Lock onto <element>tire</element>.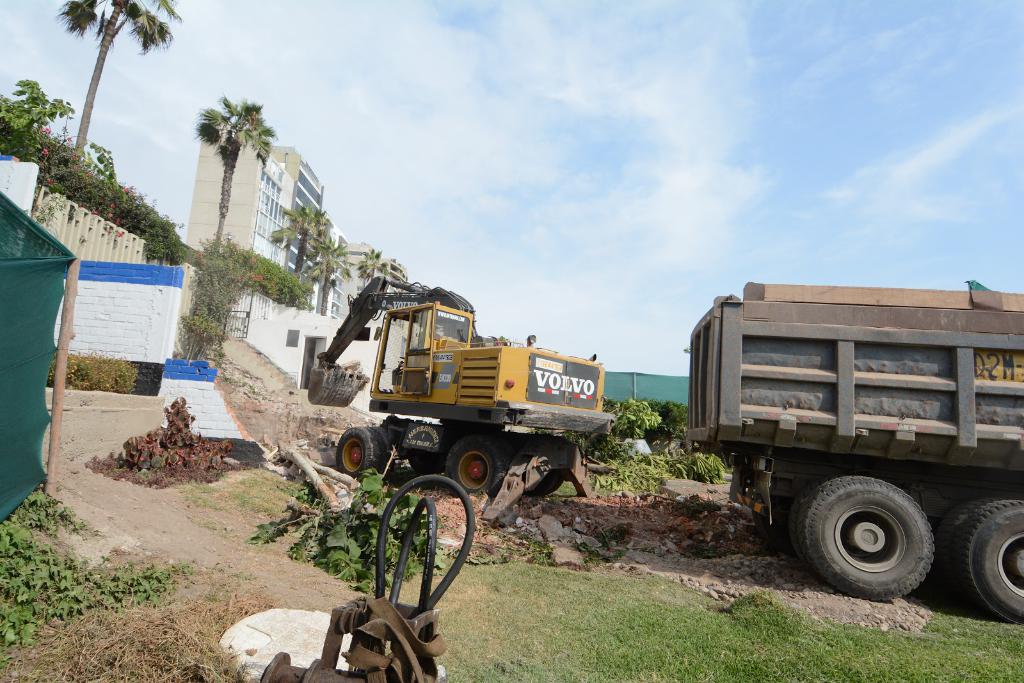
Locked: (left=524, top=469, right=562, bottom=494).
